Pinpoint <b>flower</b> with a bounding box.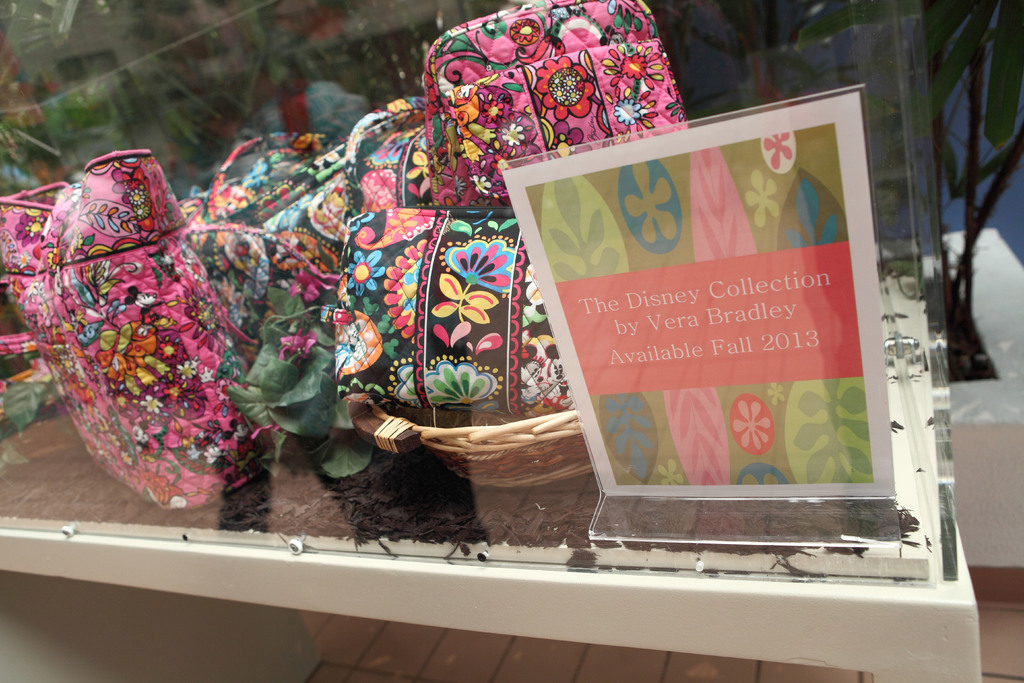
left=155, top=341, right=175, bottom=358.
